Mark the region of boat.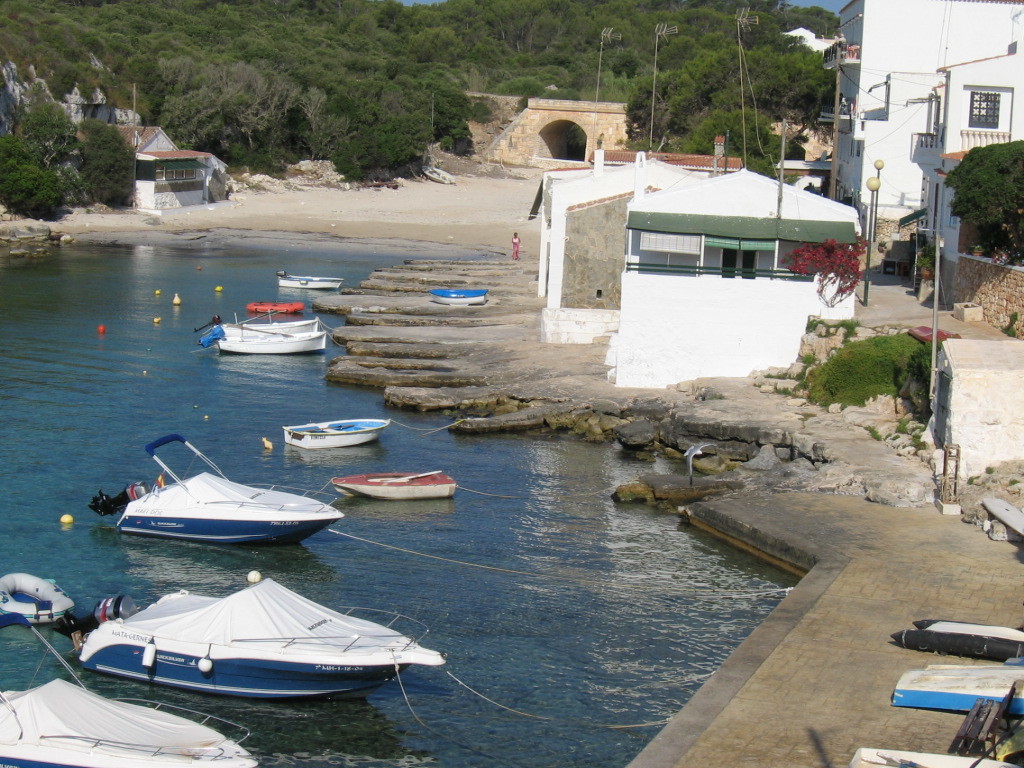
Region: (338,458,459,508).
